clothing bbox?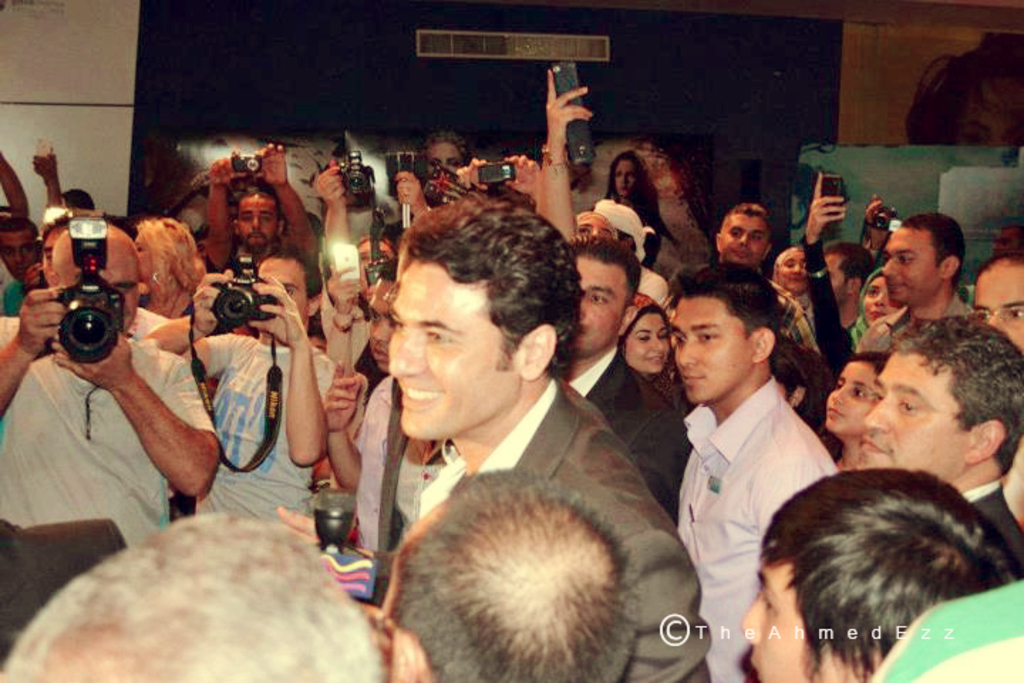
x1=0, y1=279, x2=21, y2=317
